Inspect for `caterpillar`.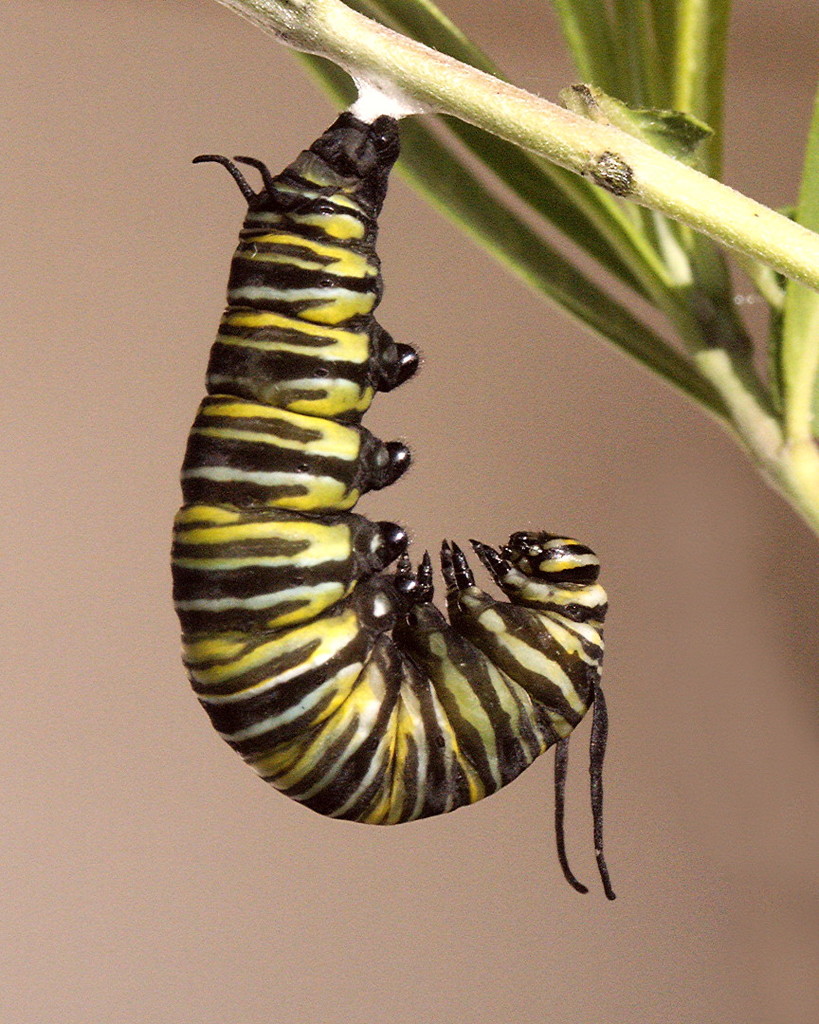
Inspection: bbox=(177, 107, 615, 894).
